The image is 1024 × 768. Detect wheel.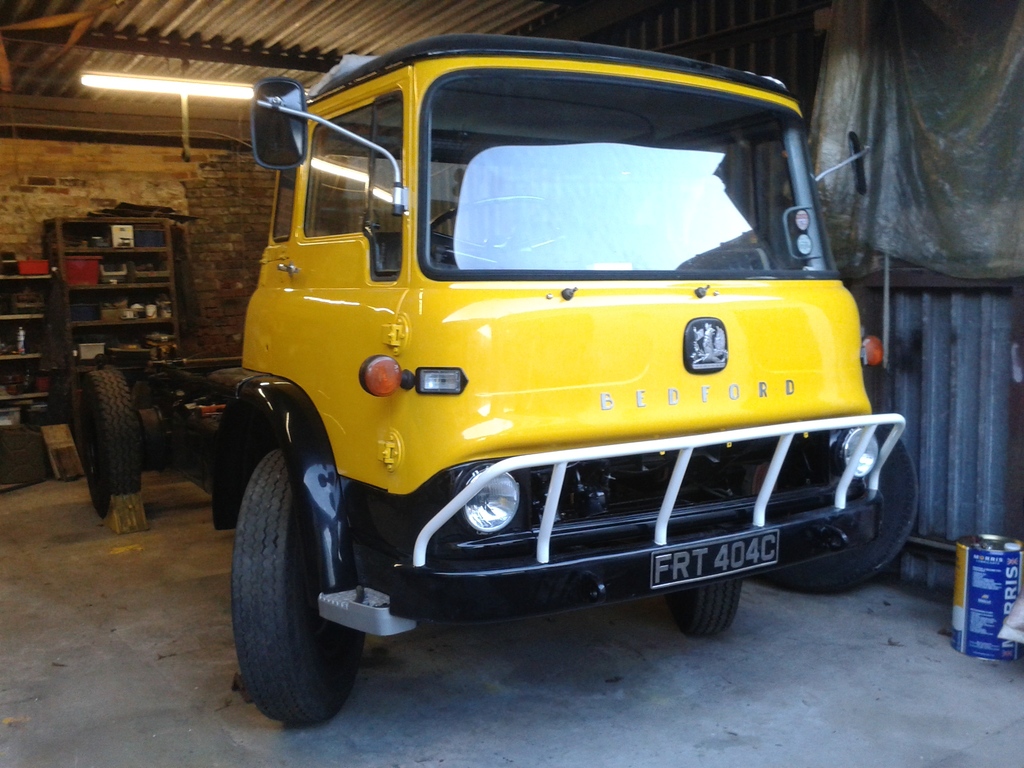
Detection: pyautogui.locateOnScreen(737, 415, 916, 590).
